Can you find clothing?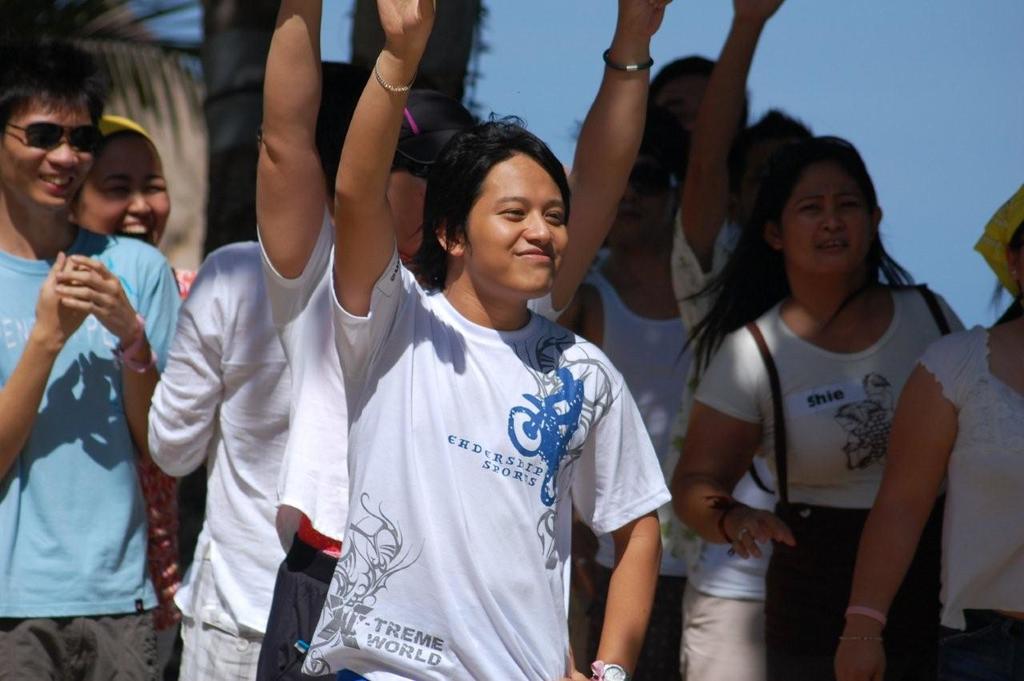
Yes, bounding box: box(671, 208, 736, 566).
